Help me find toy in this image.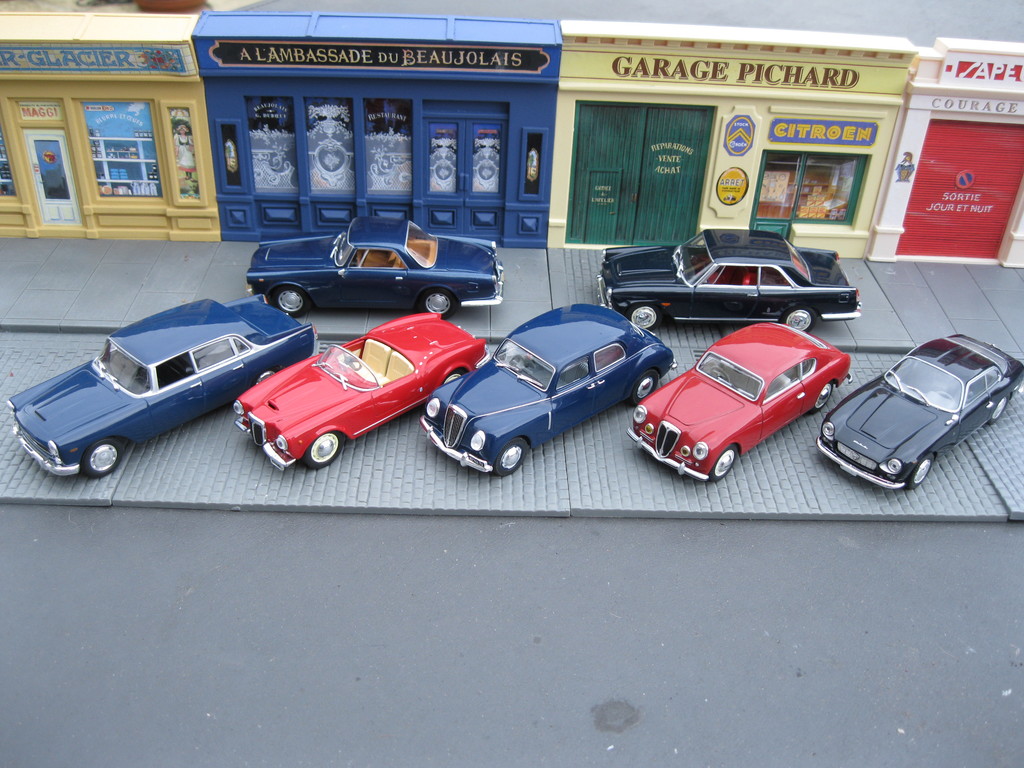
Found it: rect(8, 299, 318, 479).
